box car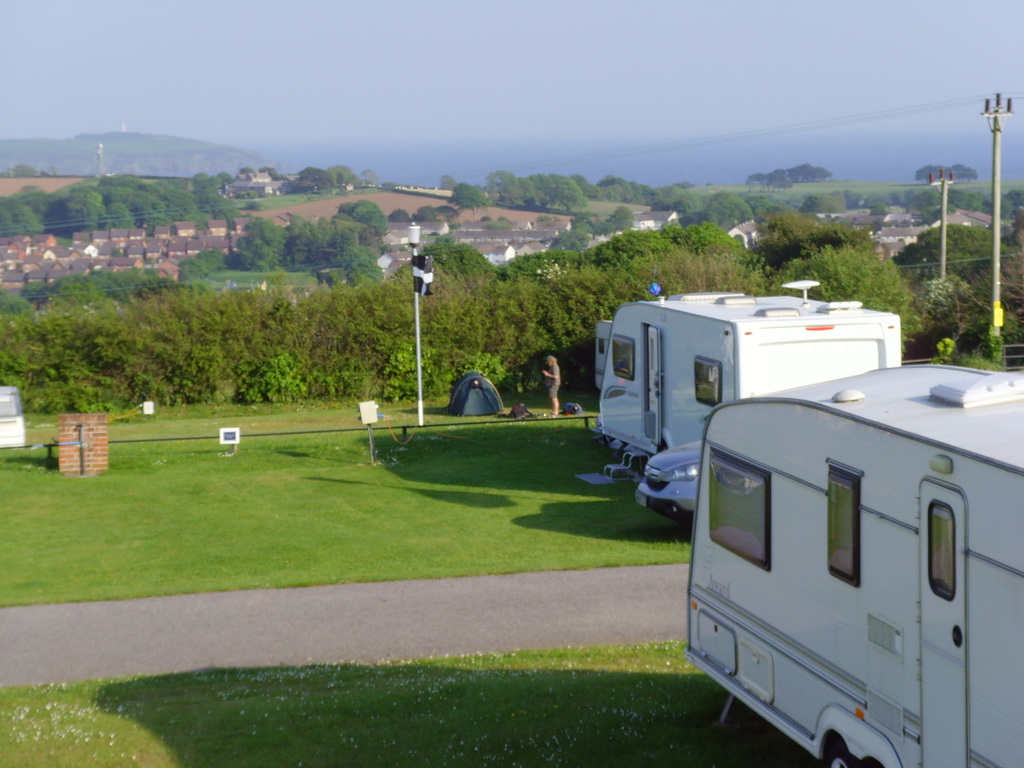
x1=635 y1=440 x2=700 y2=517
